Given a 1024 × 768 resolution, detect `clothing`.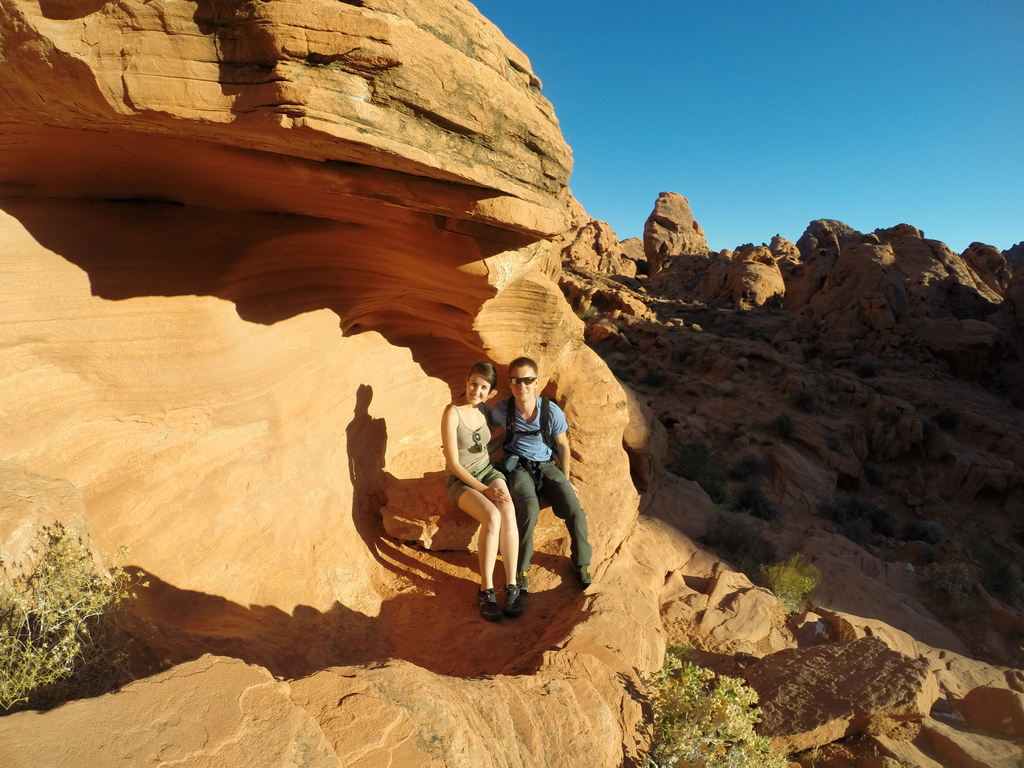
box(477, 363, 560, 577).
